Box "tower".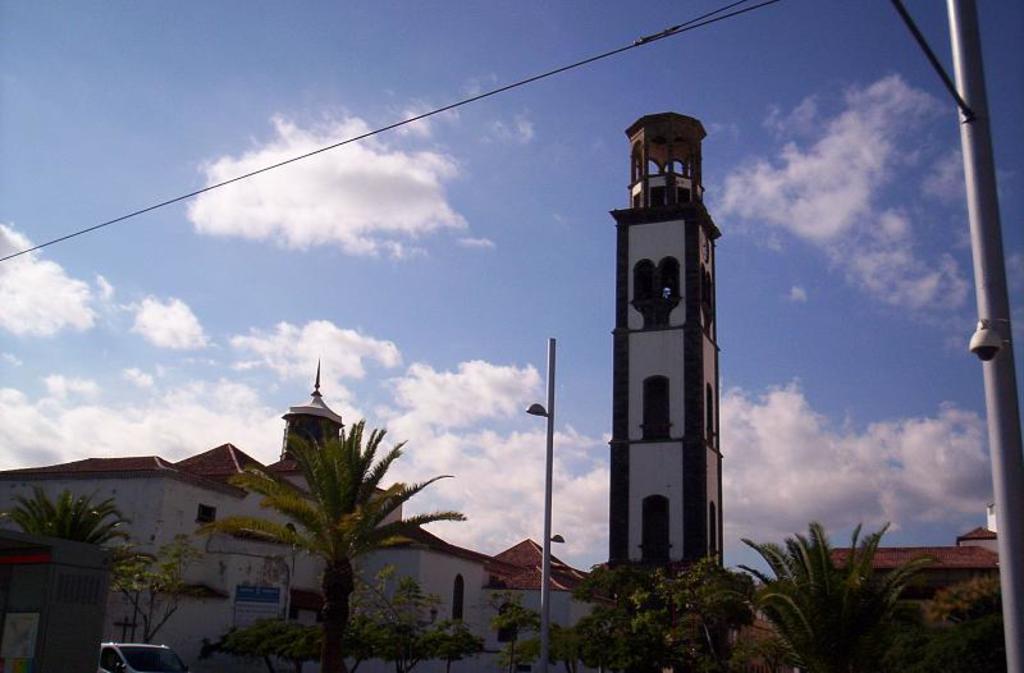
pyautogui.locateOnScreen(584, 145, 713, 566).
